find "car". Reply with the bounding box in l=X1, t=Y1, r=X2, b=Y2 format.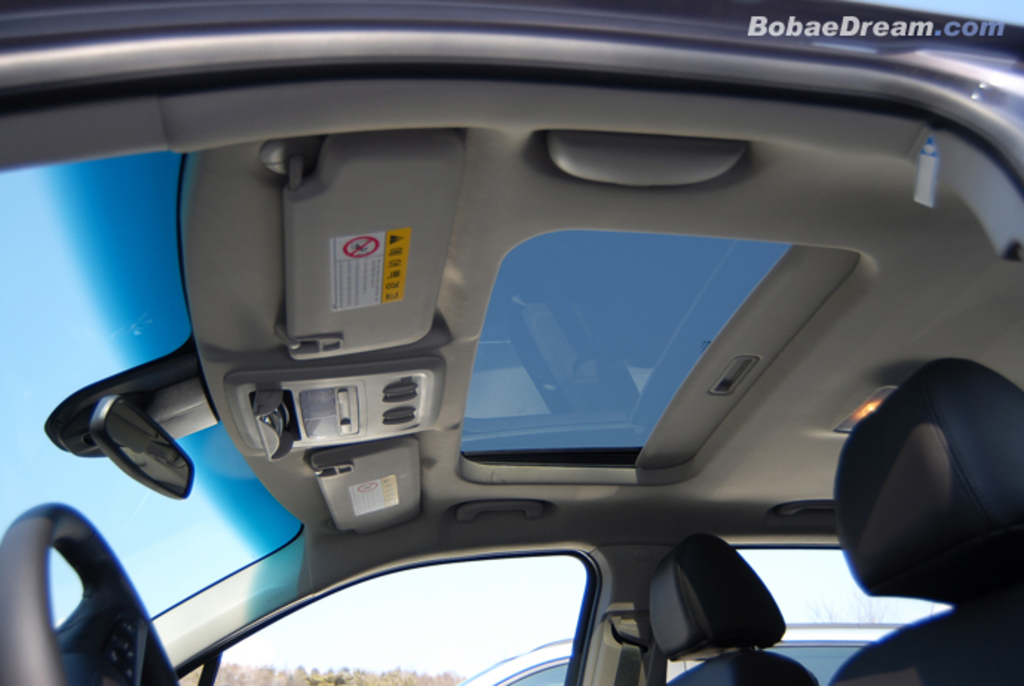
l=0, t=0, r=1023, b=685.
